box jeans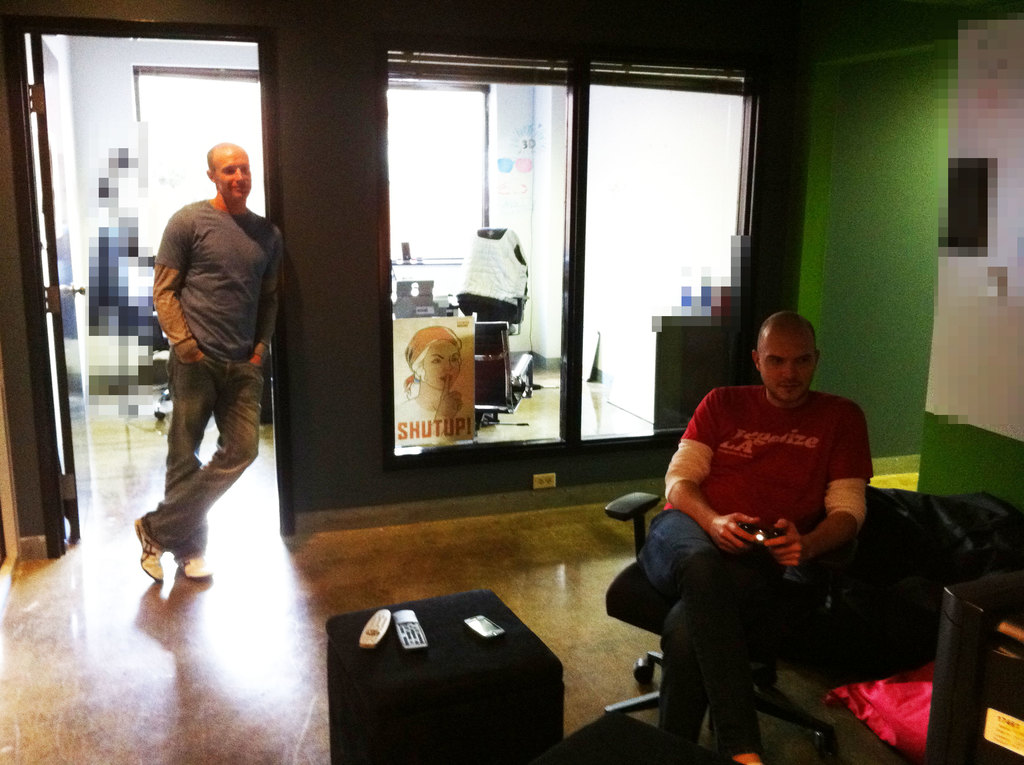
bbox=(147, 348, 267, 559)
